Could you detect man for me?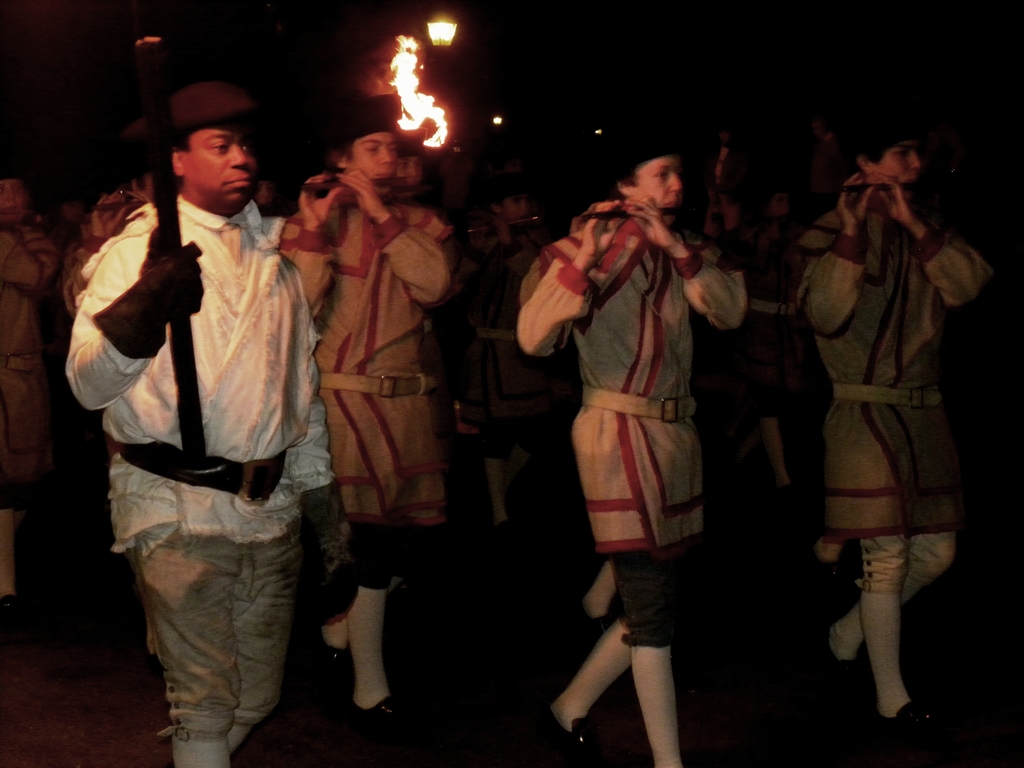
Detection result: 445,173,562,533.
